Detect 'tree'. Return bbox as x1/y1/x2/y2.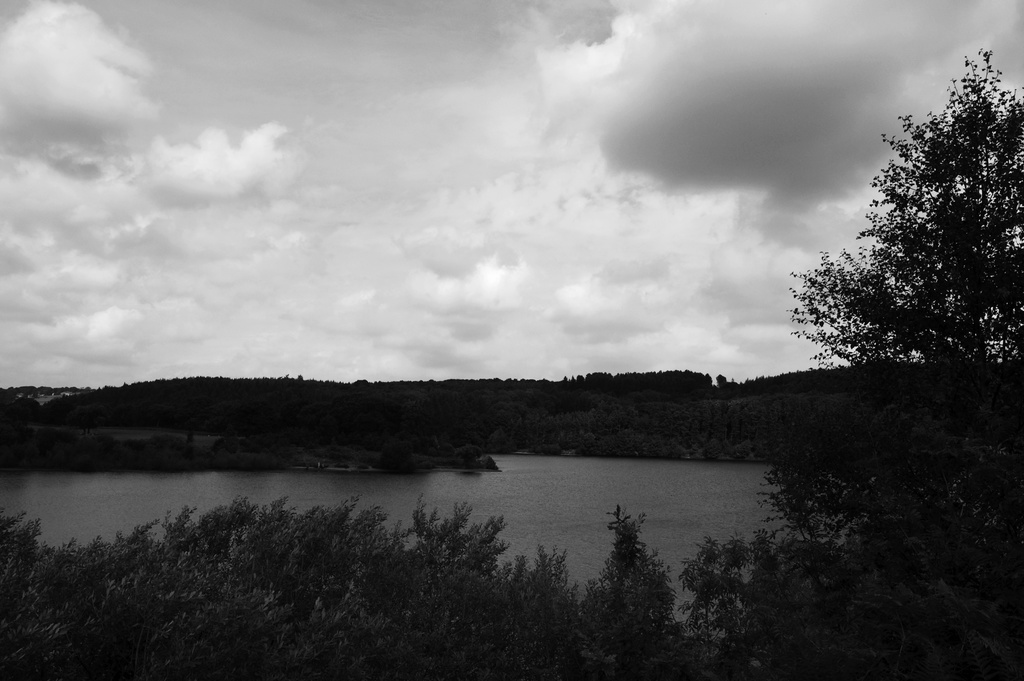
787/48/1023/500.
